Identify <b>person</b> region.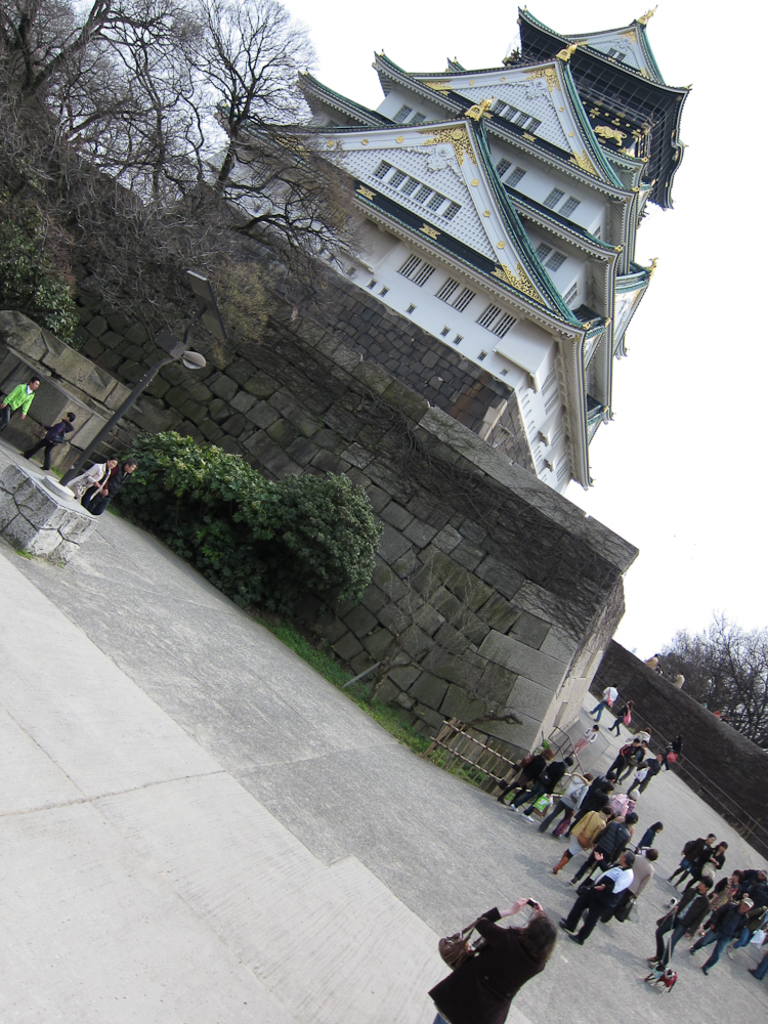
Region: left=615, top=730, right=640, bottom=785.
